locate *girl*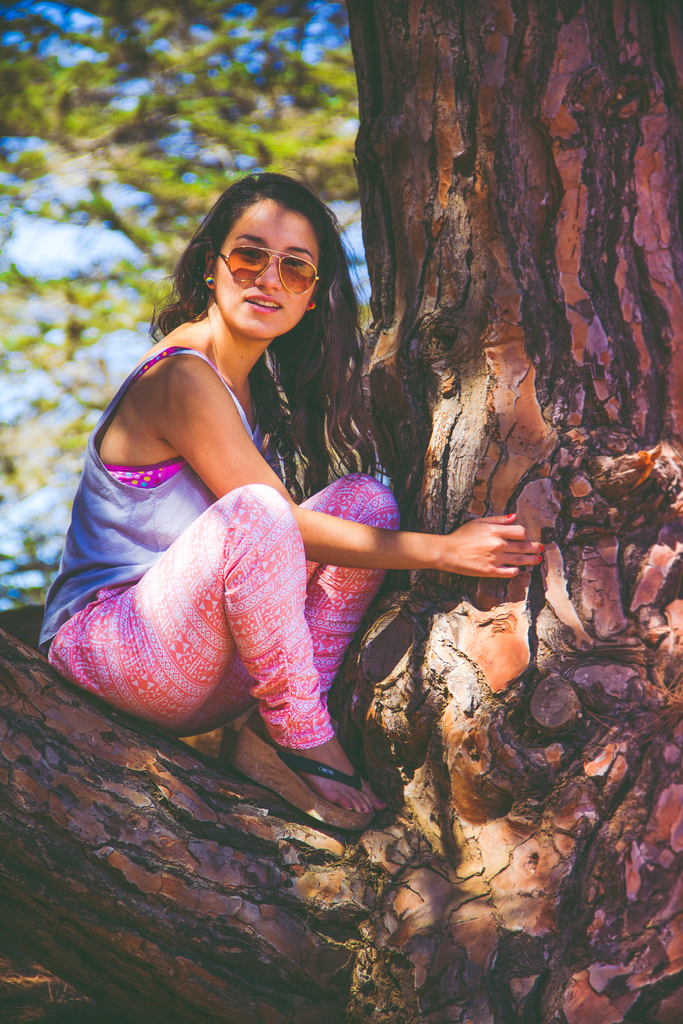
detection(37, 168, 550, 833)
